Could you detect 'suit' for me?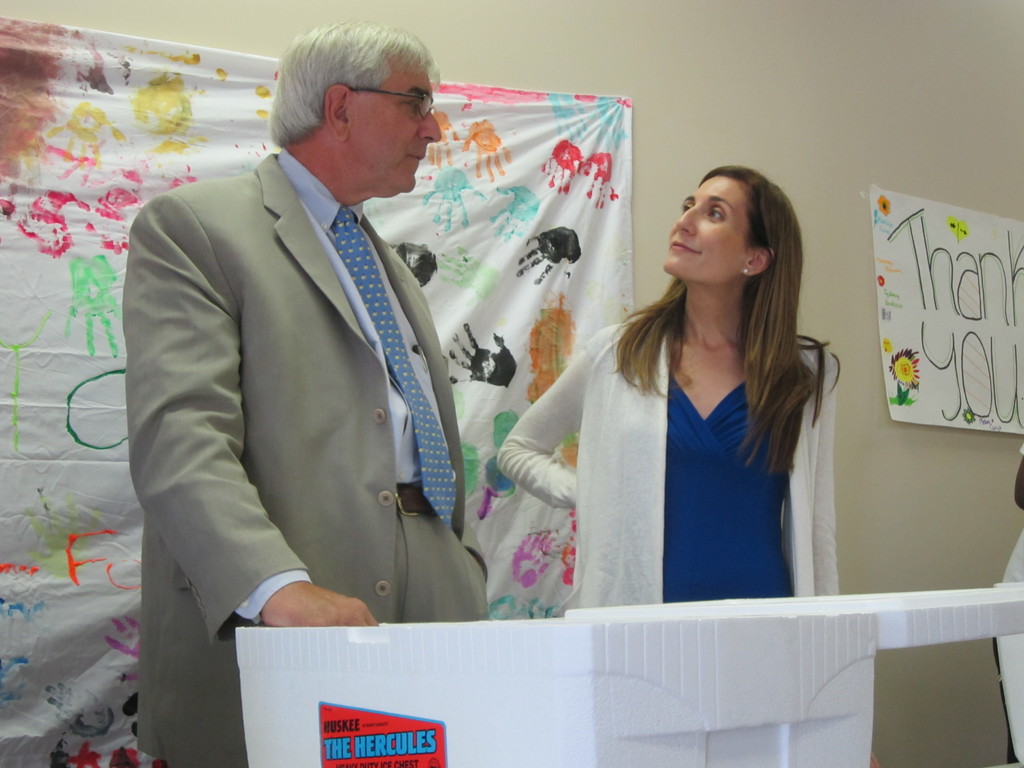
Detection result: BBox(125, 62, 483, 717).
